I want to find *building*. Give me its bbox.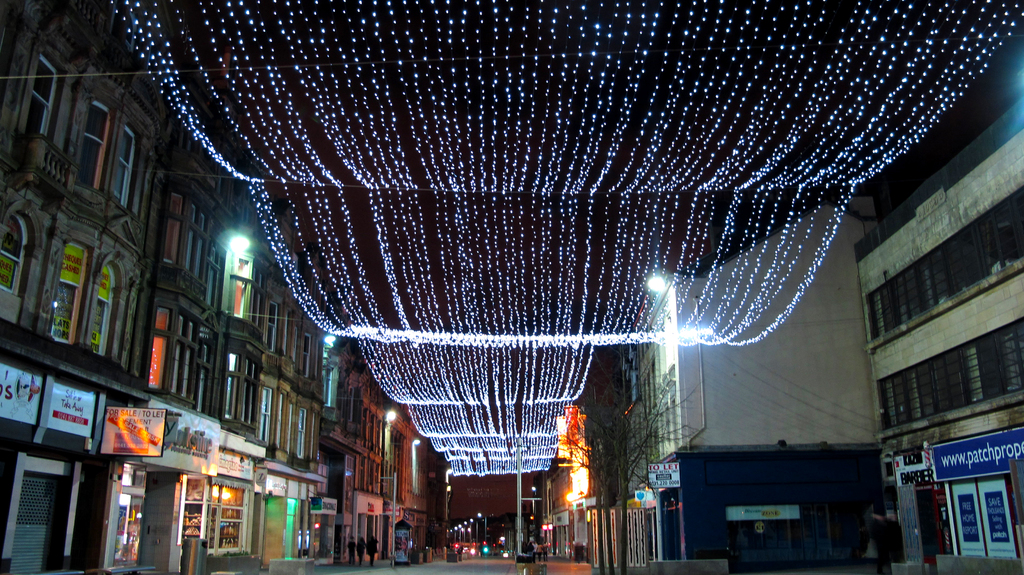
(851,93,1023,574).
